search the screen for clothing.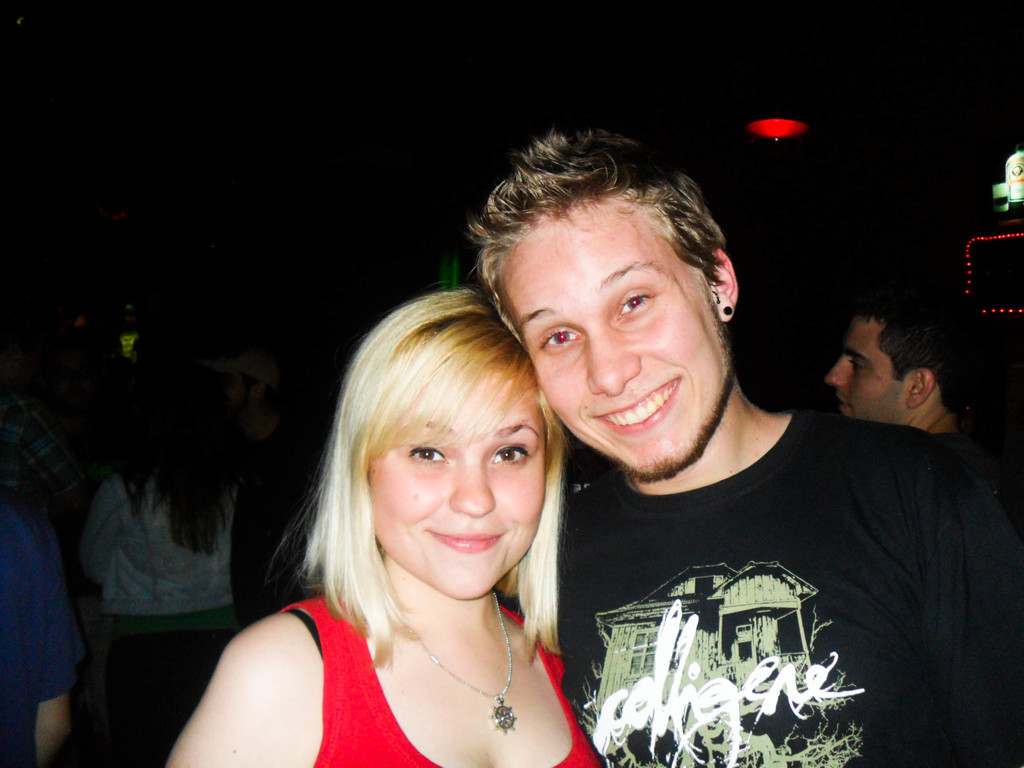
Found at (left=280, top=591, right=604, bottom=767).
